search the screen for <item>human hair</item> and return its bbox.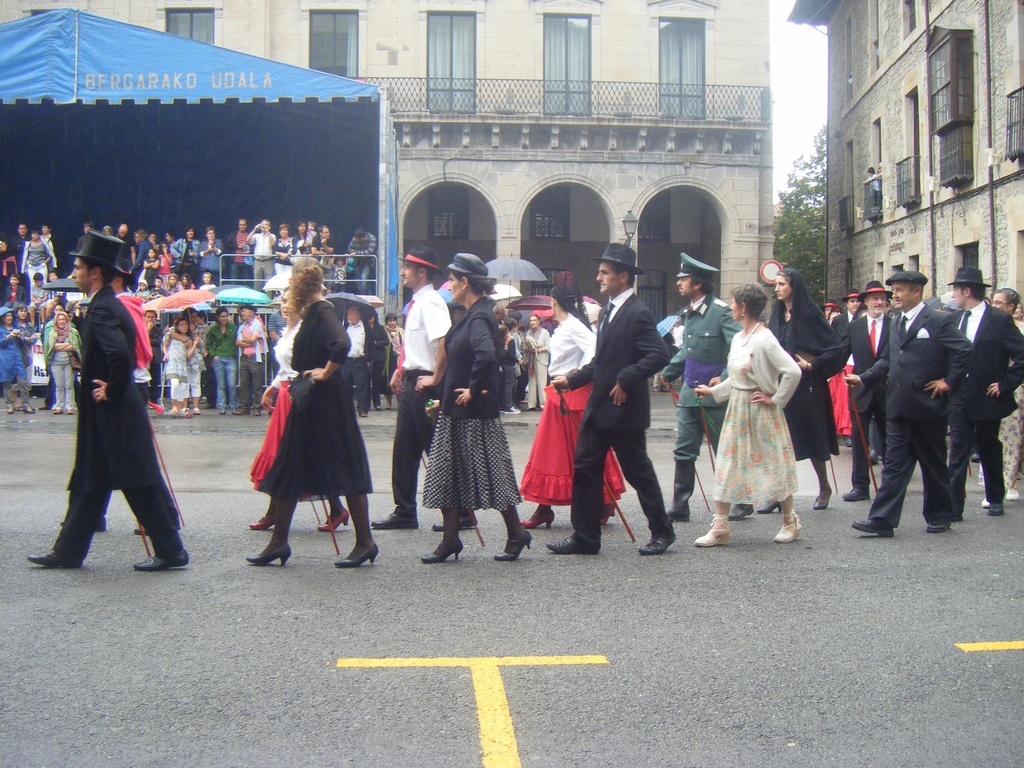
Found: box=[508, 309, 521, 324].
